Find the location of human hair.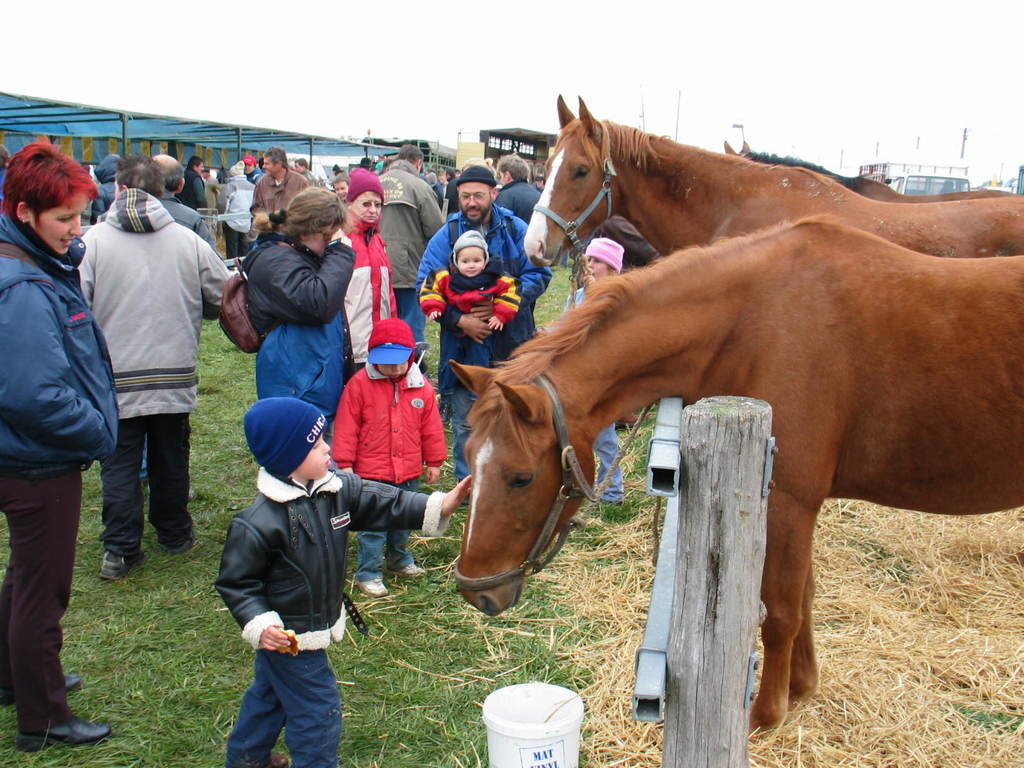
Location: rect(608, 264, 619, 277).
